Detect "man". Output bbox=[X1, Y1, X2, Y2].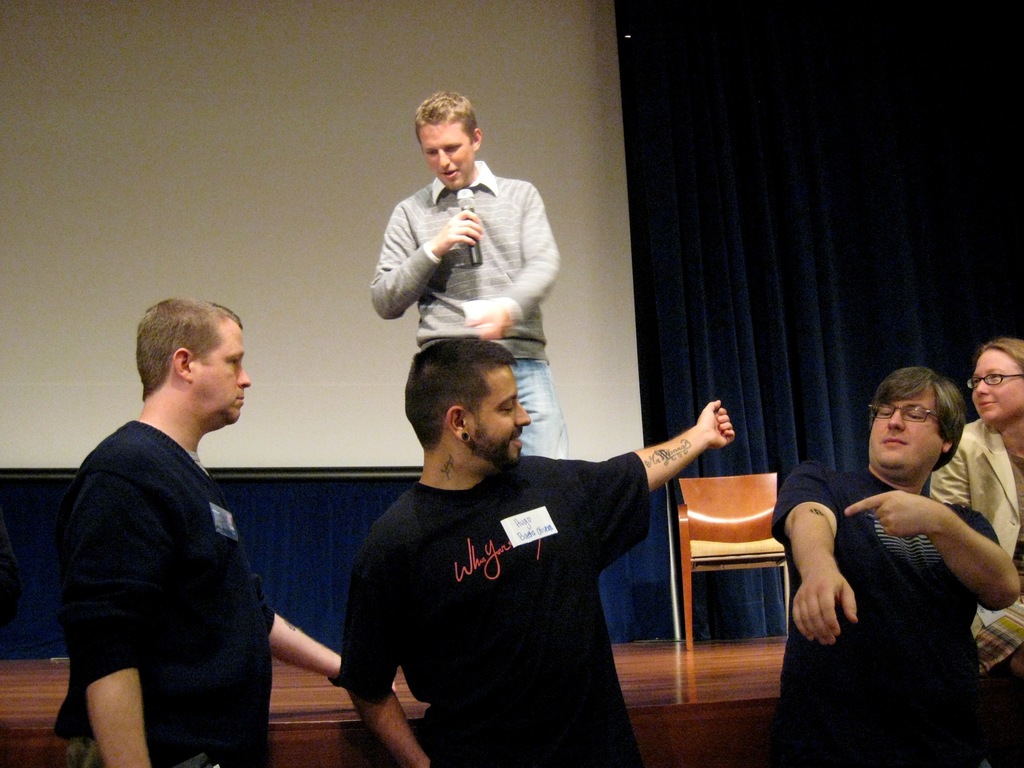
bbox=[324, 301, 713, 759].
